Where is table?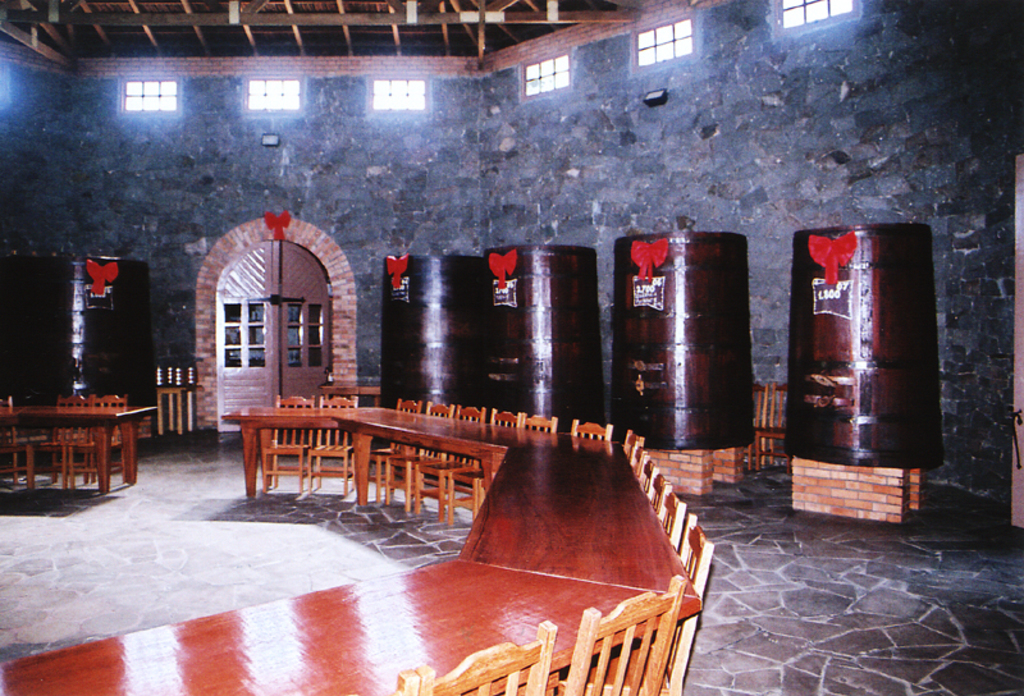
box(0, 546, 701, 695).
